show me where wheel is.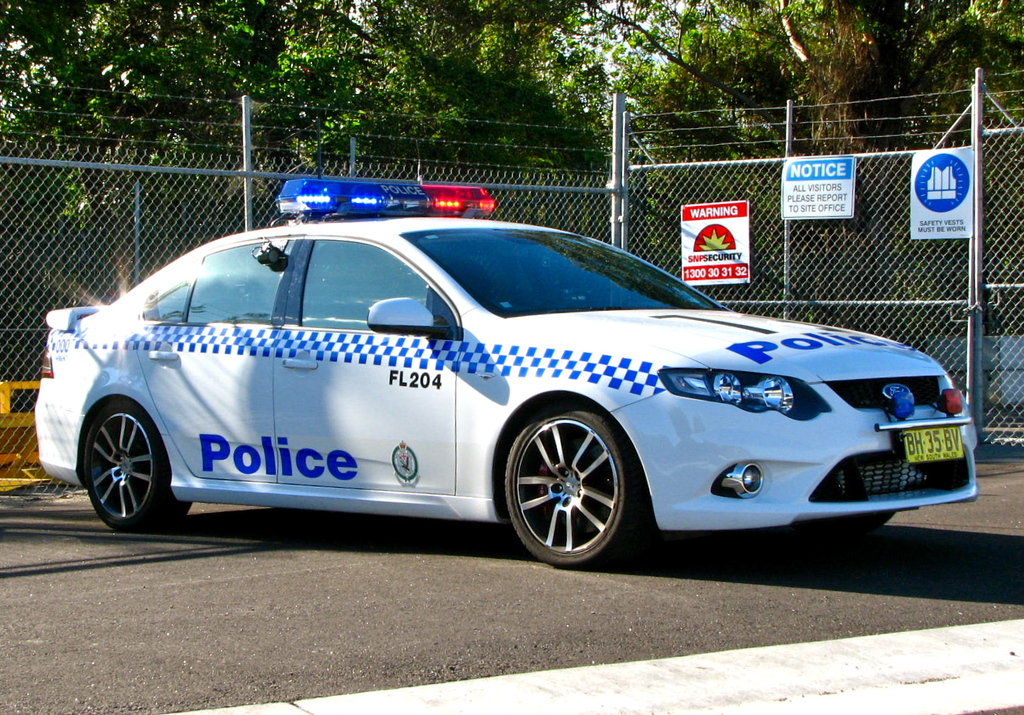
wheel is at (494, 407, 631, 566).
